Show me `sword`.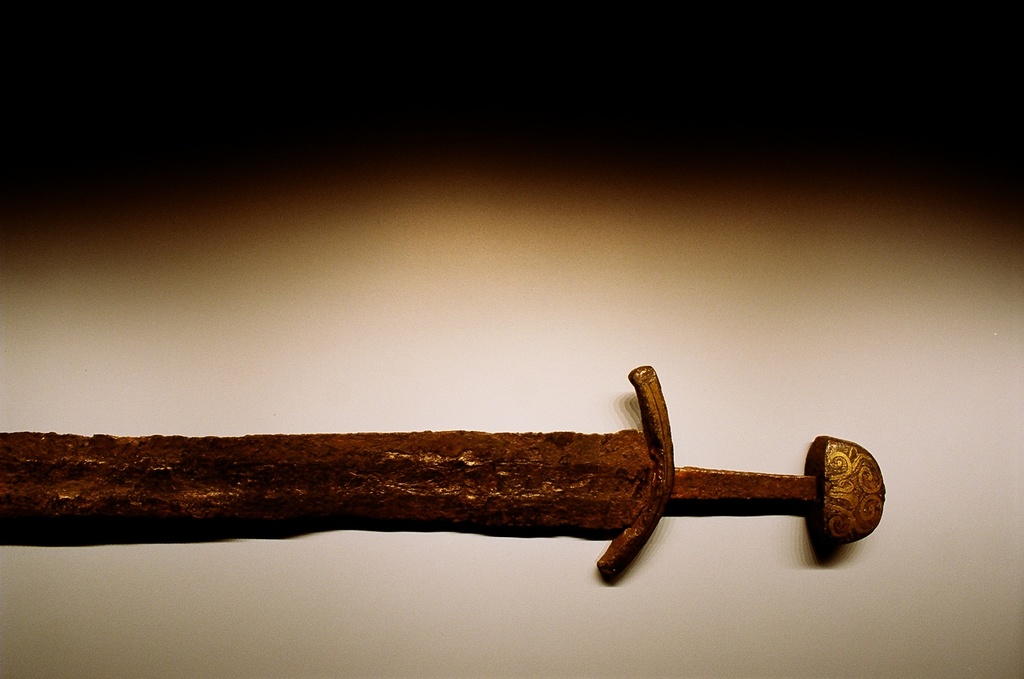
`sword` is here: bbox=[0, 363, 884, 585].
